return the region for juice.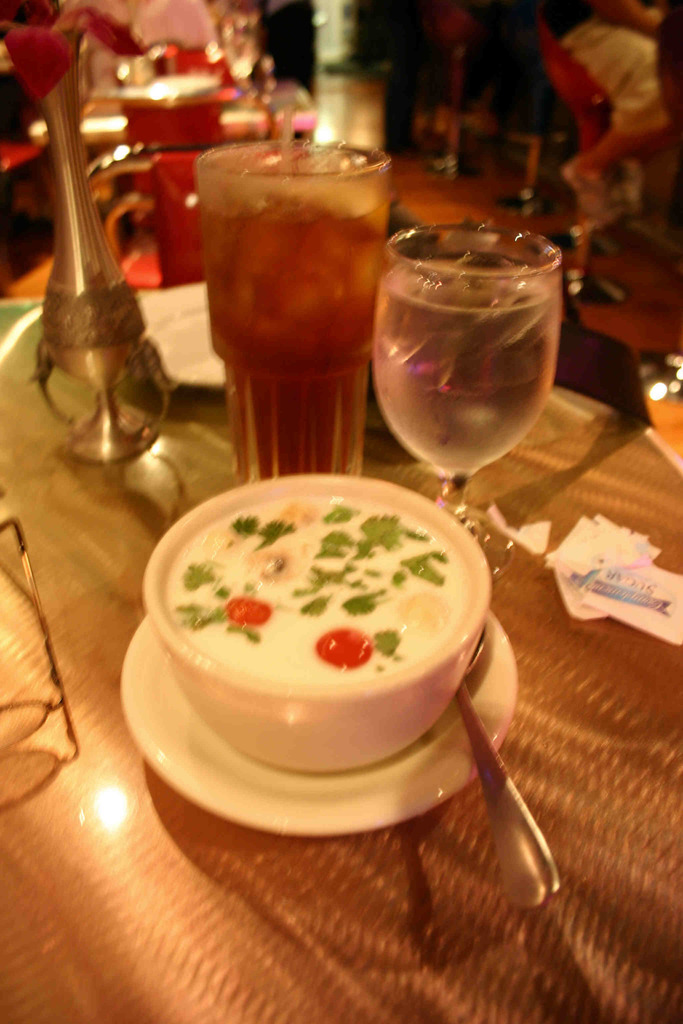
(380,223,570,497).
